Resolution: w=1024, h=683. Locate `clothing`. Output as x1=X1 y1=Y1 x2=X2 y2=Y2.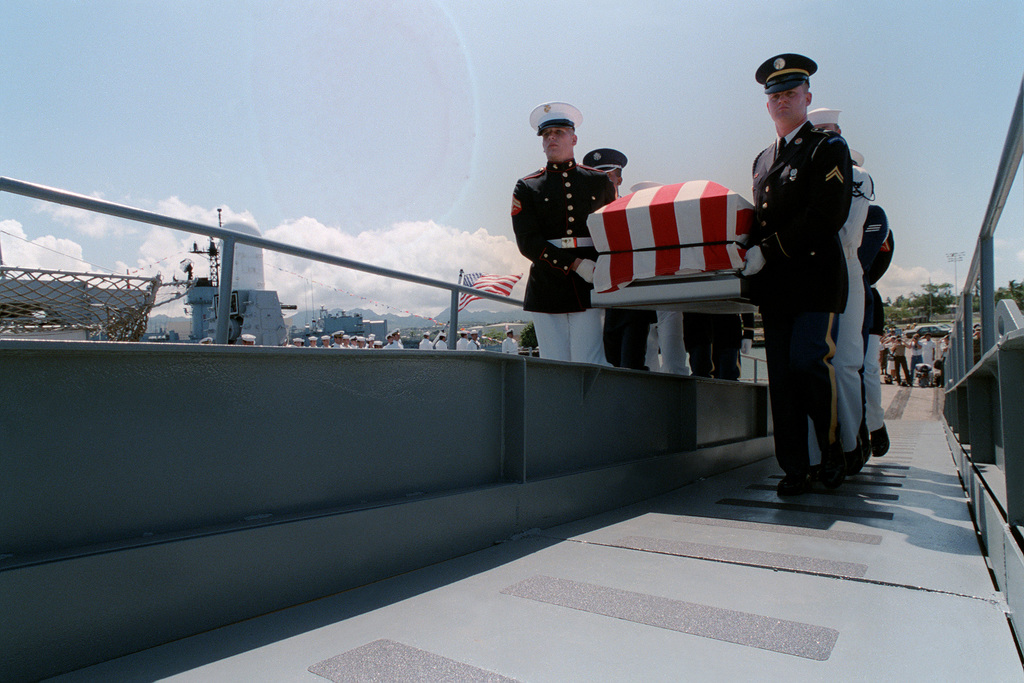
x1=838 y1=166 x2=875 y2=454.
